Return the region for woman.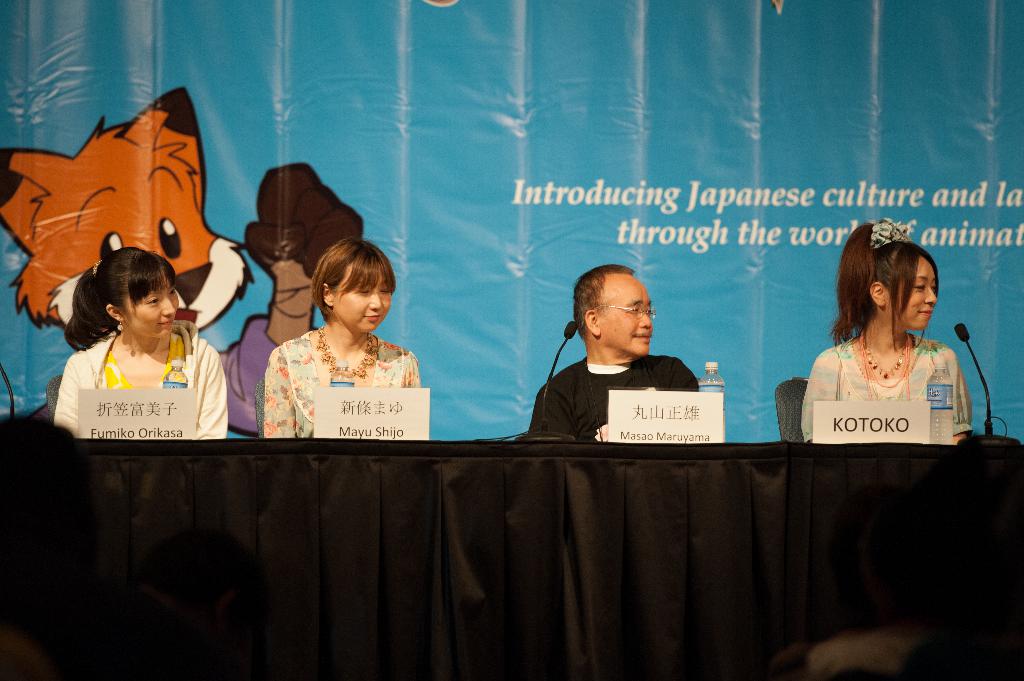
[256, 237, 424, 445].
